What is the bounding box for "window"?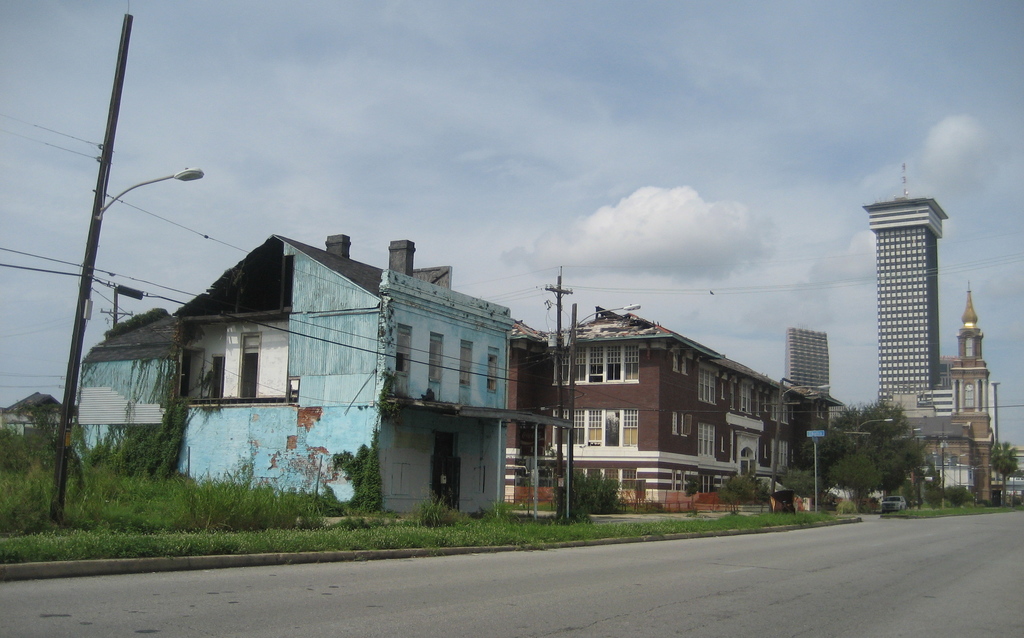
crop(700, 422, 716, 458).
